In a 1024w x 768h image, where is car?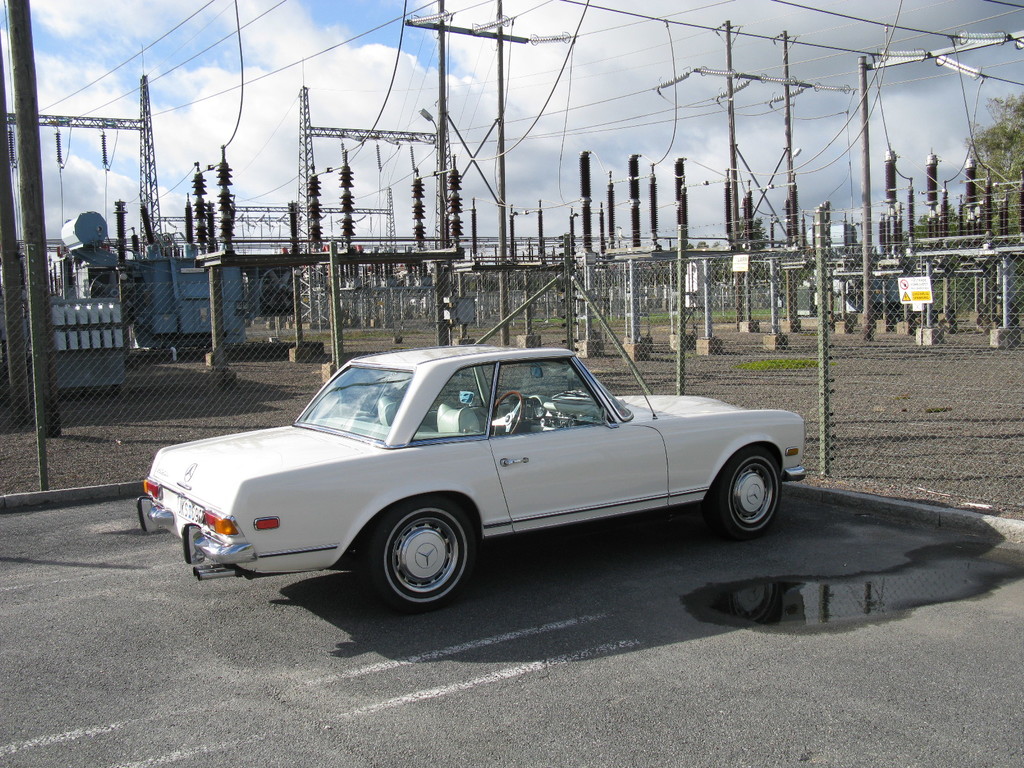
pyautogui.locateOnScreen(157, 339, 810, 624).
